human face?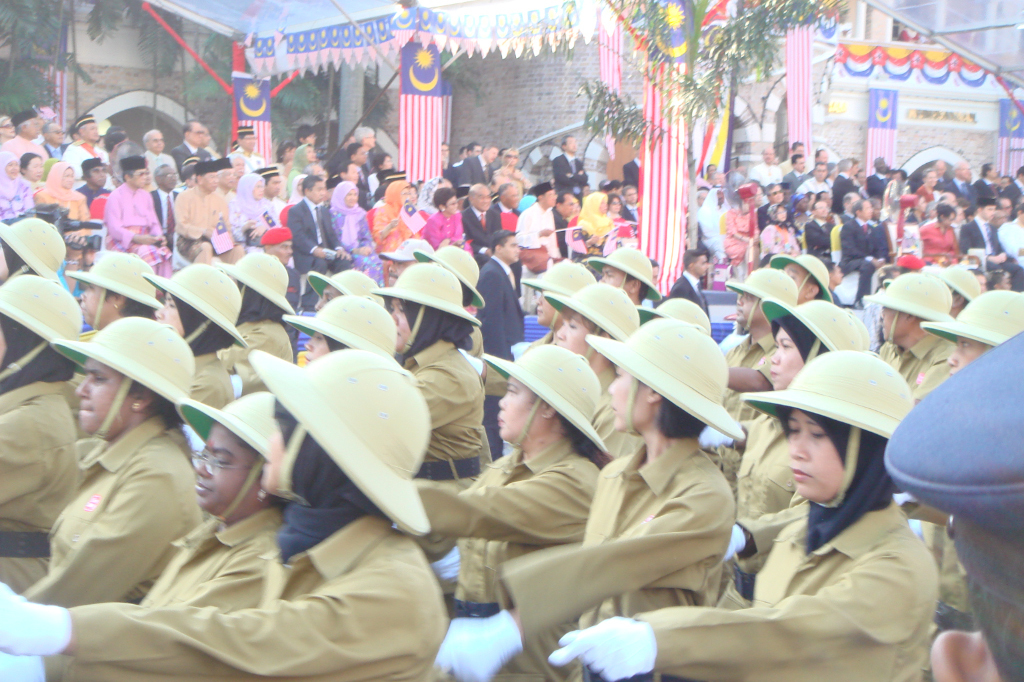
<box>872,202,880,217</box>
